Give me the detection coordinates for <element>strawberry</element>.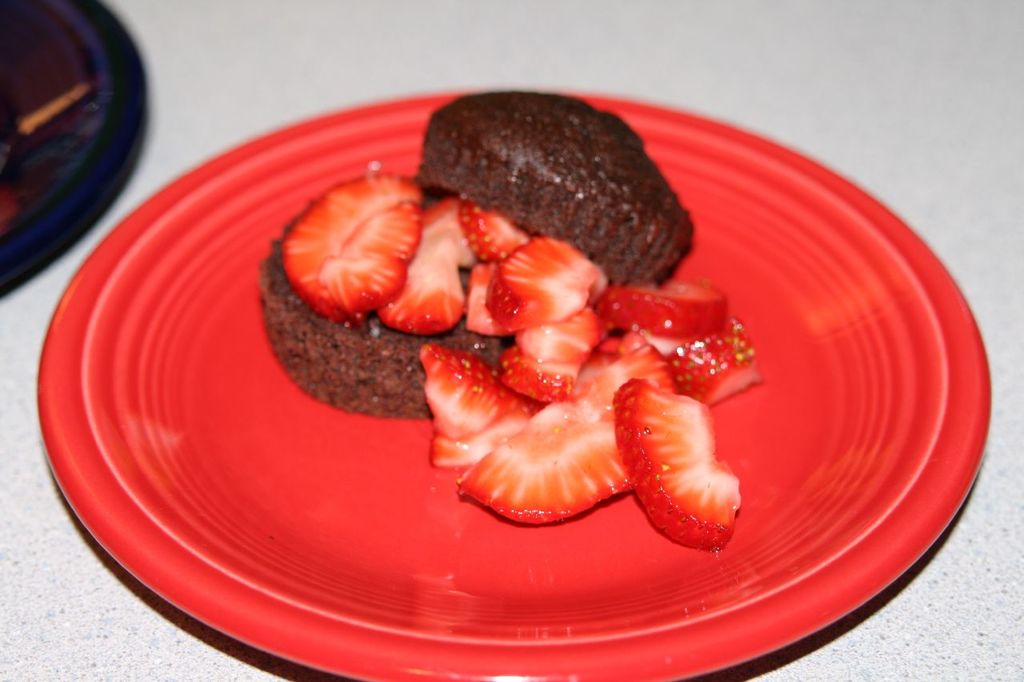
left=491, top=228, right=605, bottom=340.
